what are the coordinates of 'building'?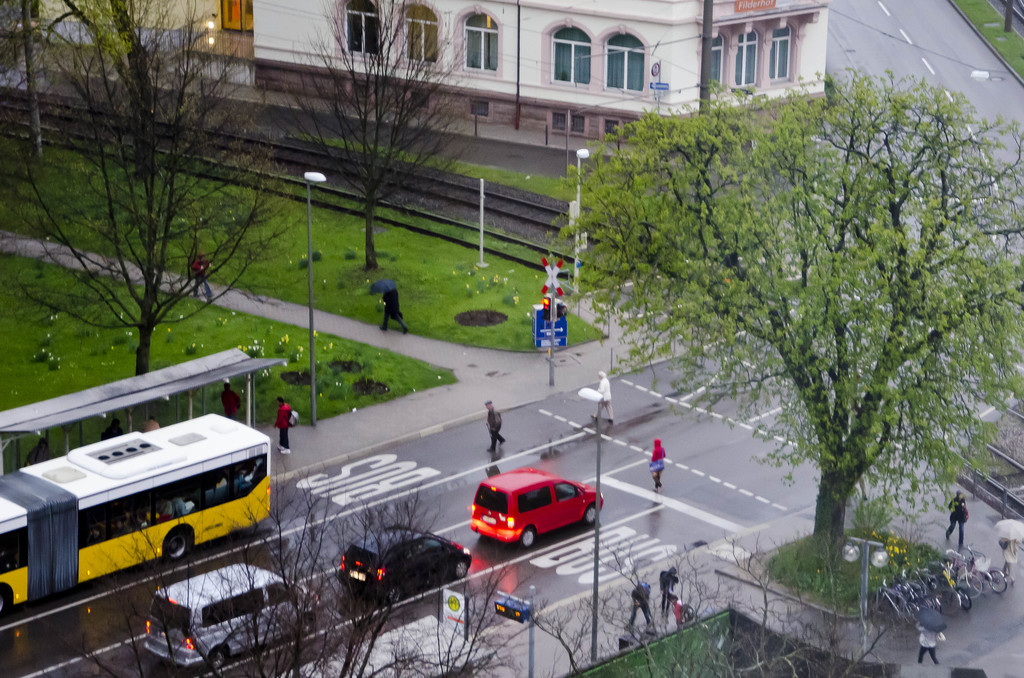
[x1=0, y1=0, x2=266, y2=92].
